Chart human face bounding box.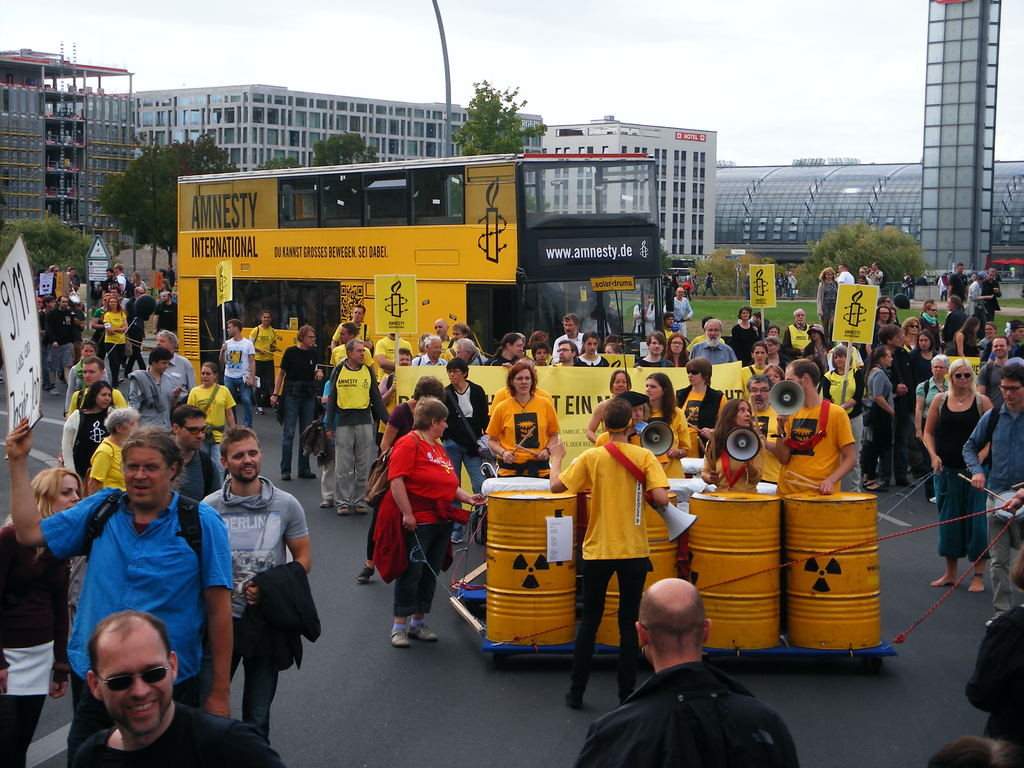
Charted: [left=433, top=415, right=447, bottom=436].
